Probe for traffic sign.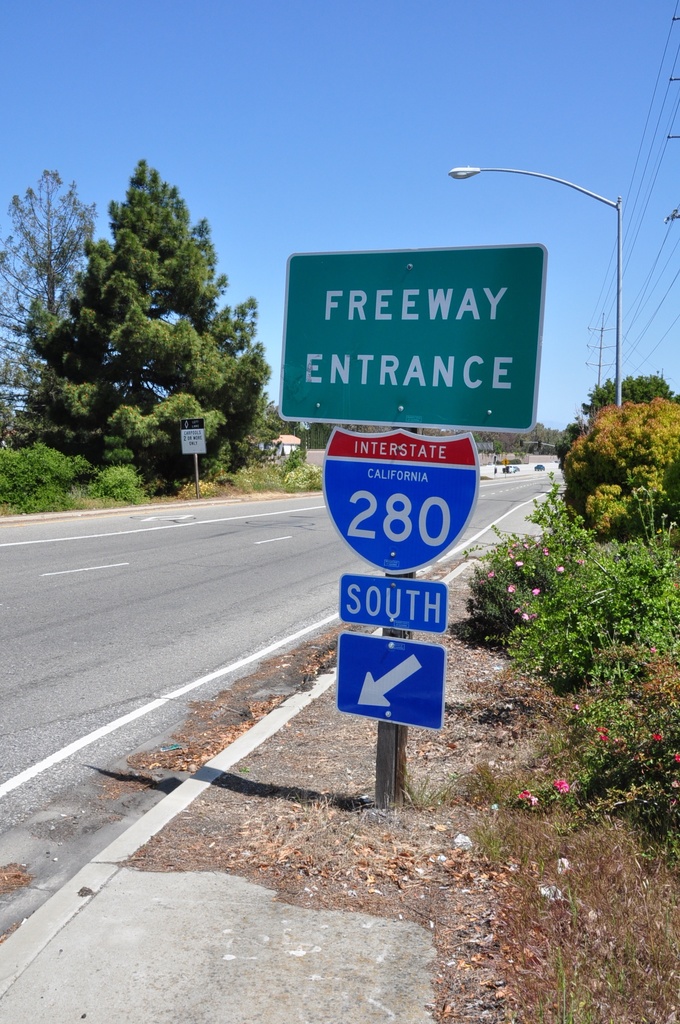
Probe result: [left=334, top=637, right=444, bottom=735].
